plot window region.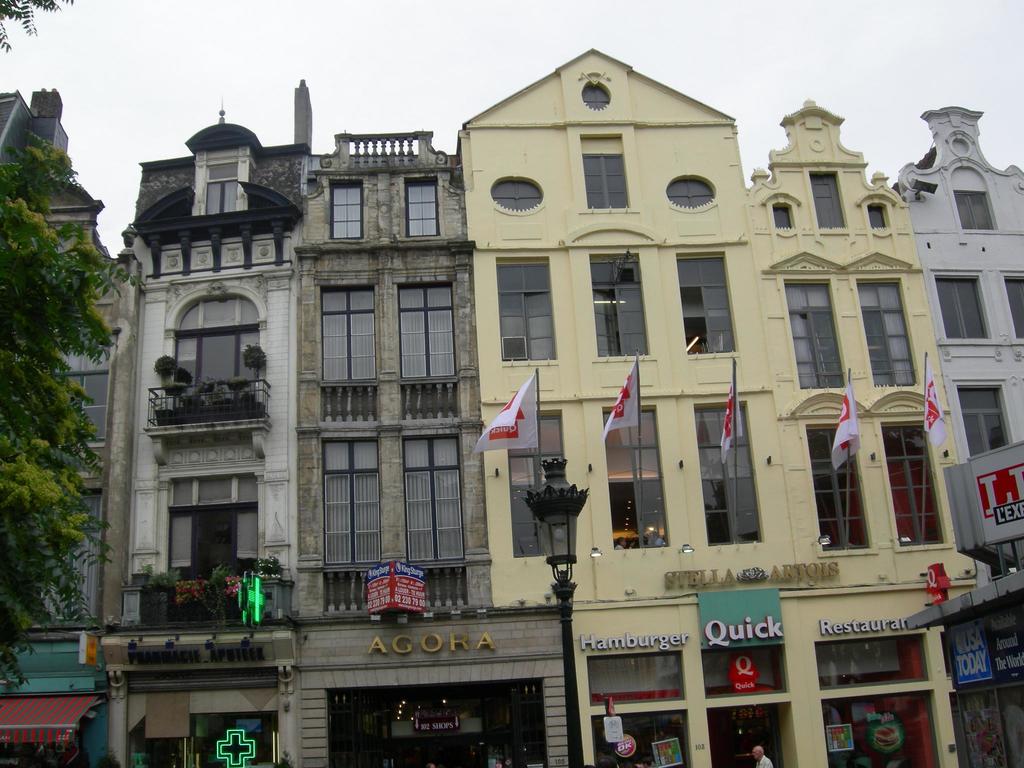
Plotted at select_region(804, 424, 878, 553).
